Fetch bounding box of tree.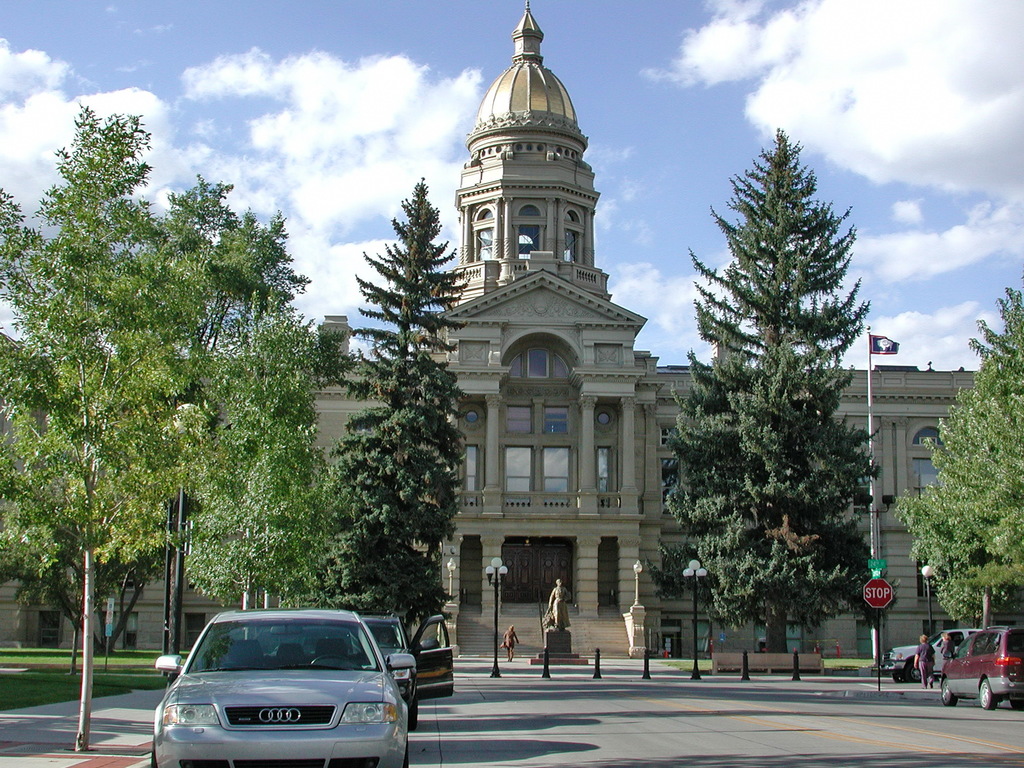
Bbox: crop(150, 154, 307, 695).
